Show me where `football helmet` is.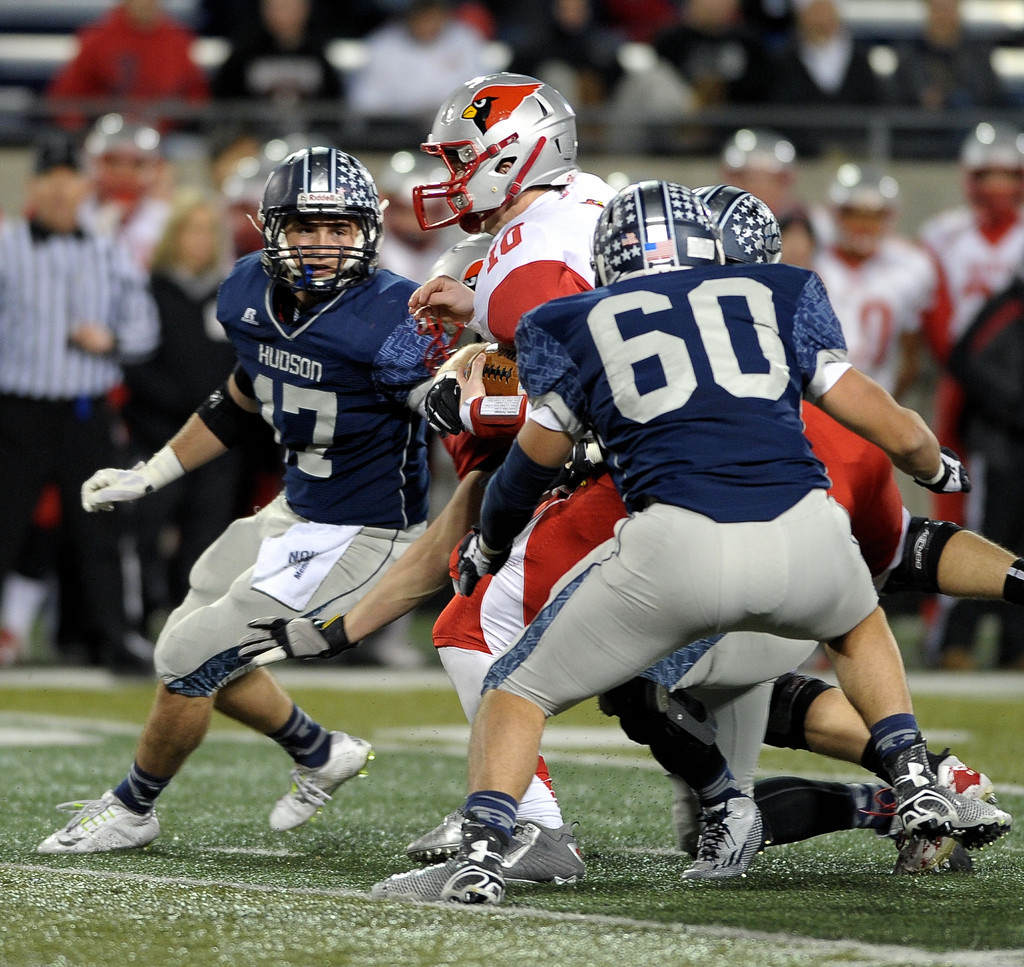
`football helmet` is at bbox=[718, 129, 801, 190].
